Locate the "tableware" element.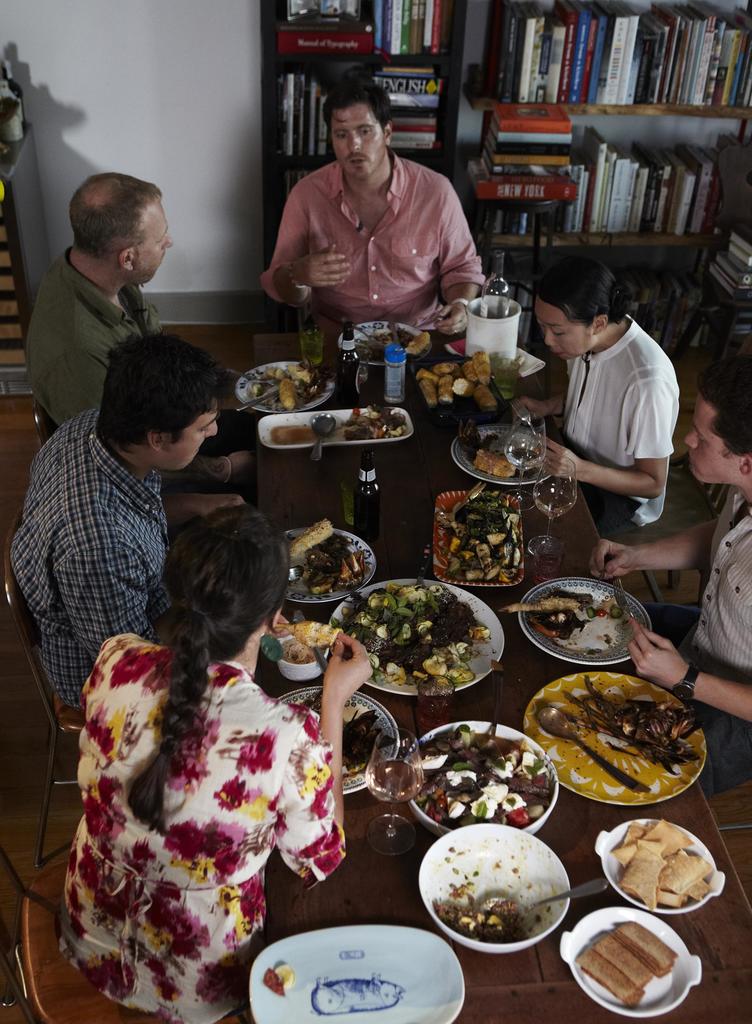
Element bbox: Rect(451, 410, 563, 484).
